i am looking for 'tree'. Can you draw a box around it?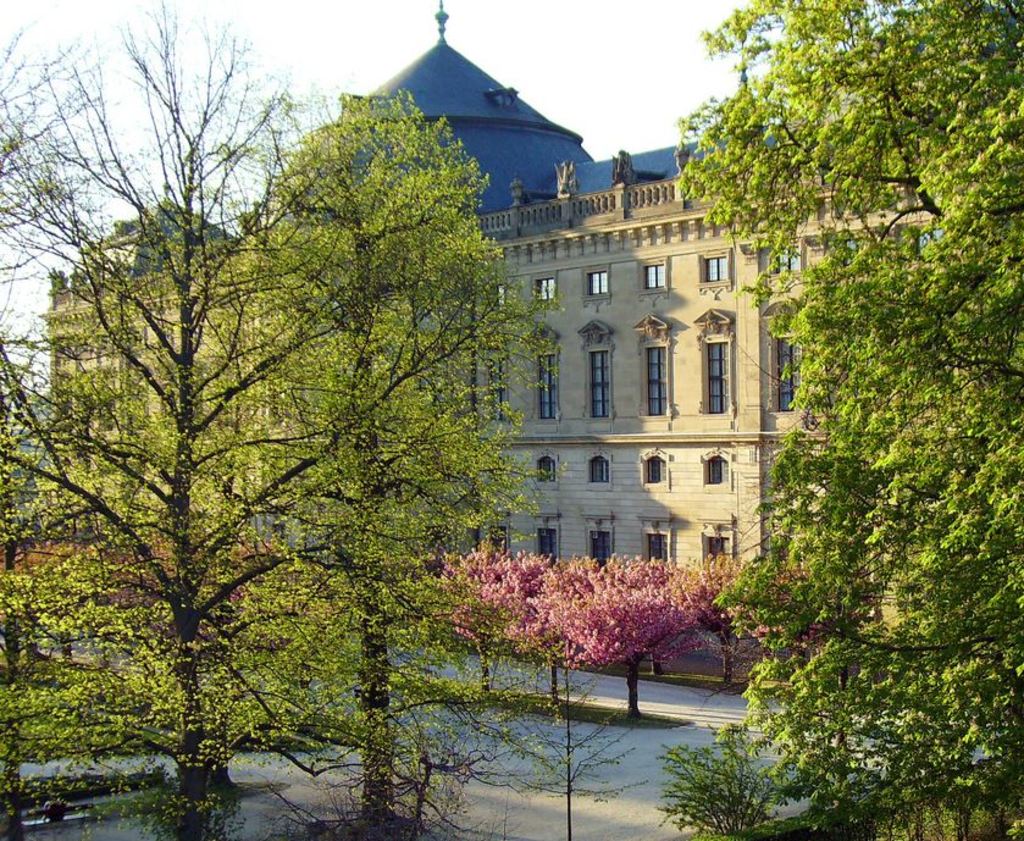
Sure, the bounding box is <bbox>660, 715, 779, 840</bbox>.
